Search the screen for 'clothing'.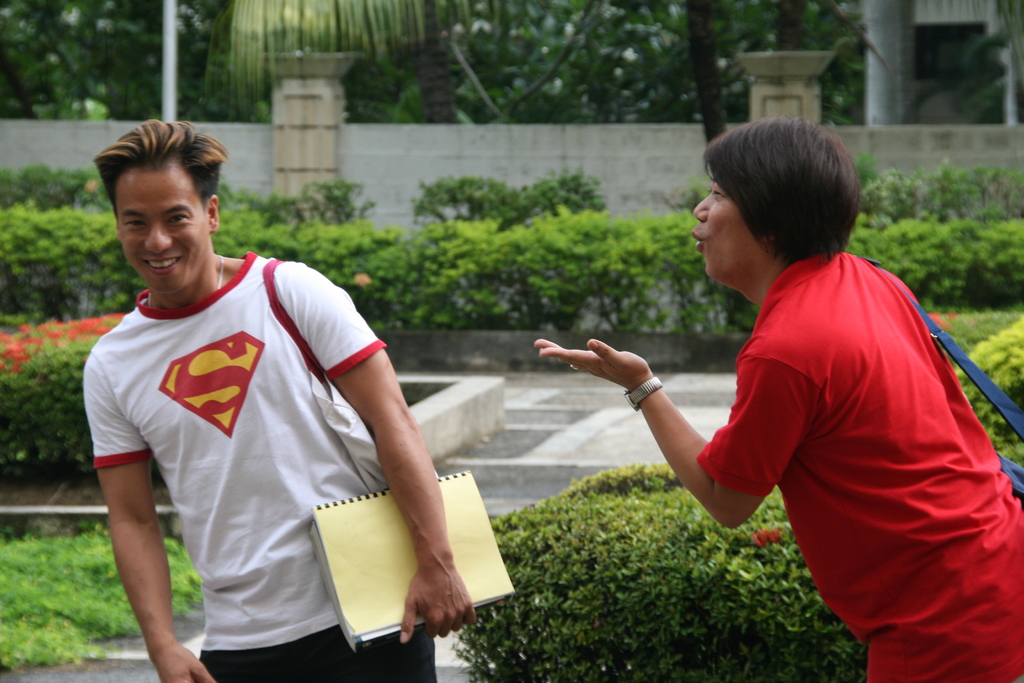
Found at bbox(687, 205, 992, 668).
